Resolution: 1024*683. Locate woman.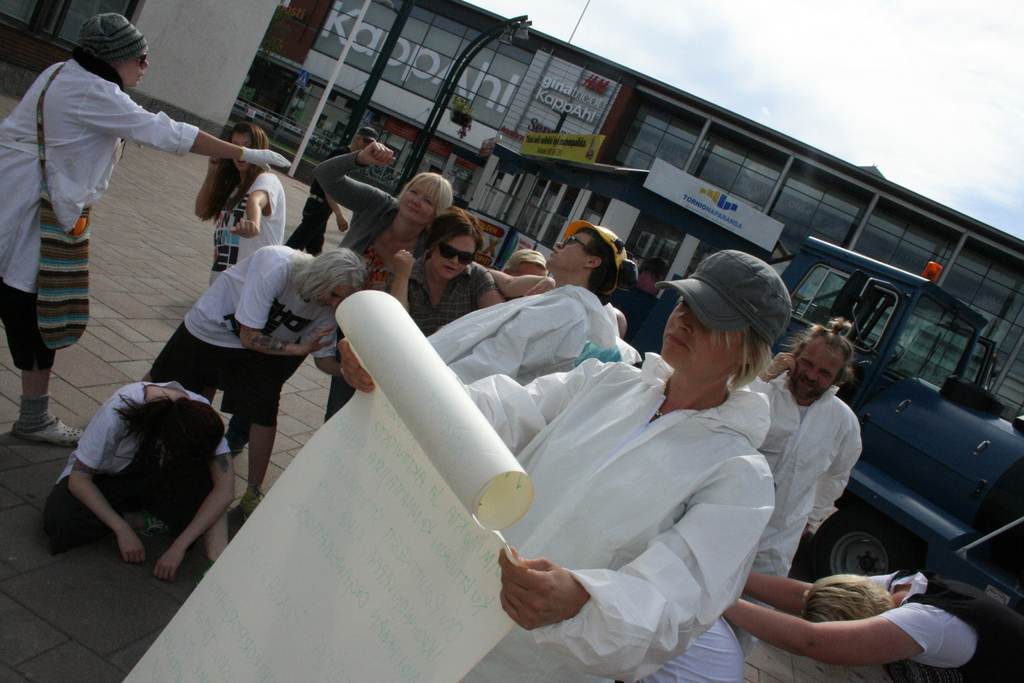
x1=376 y1=201 x2=516 y2=334.
